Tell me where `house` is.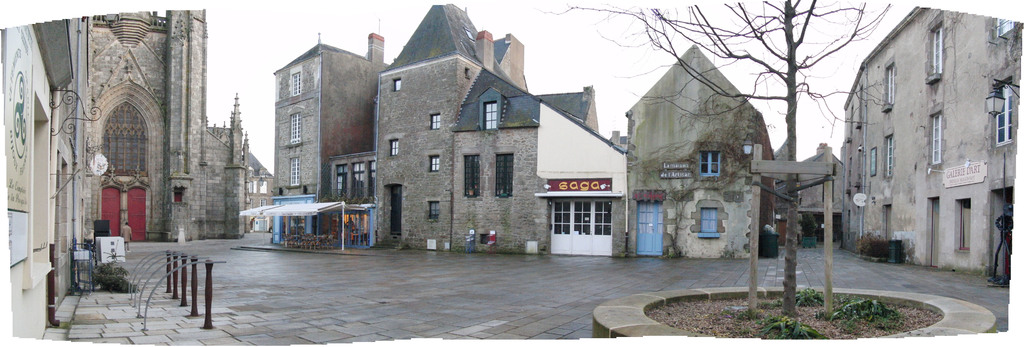
`house` is at x1=274, y1=49, x2=396, y2=256.
